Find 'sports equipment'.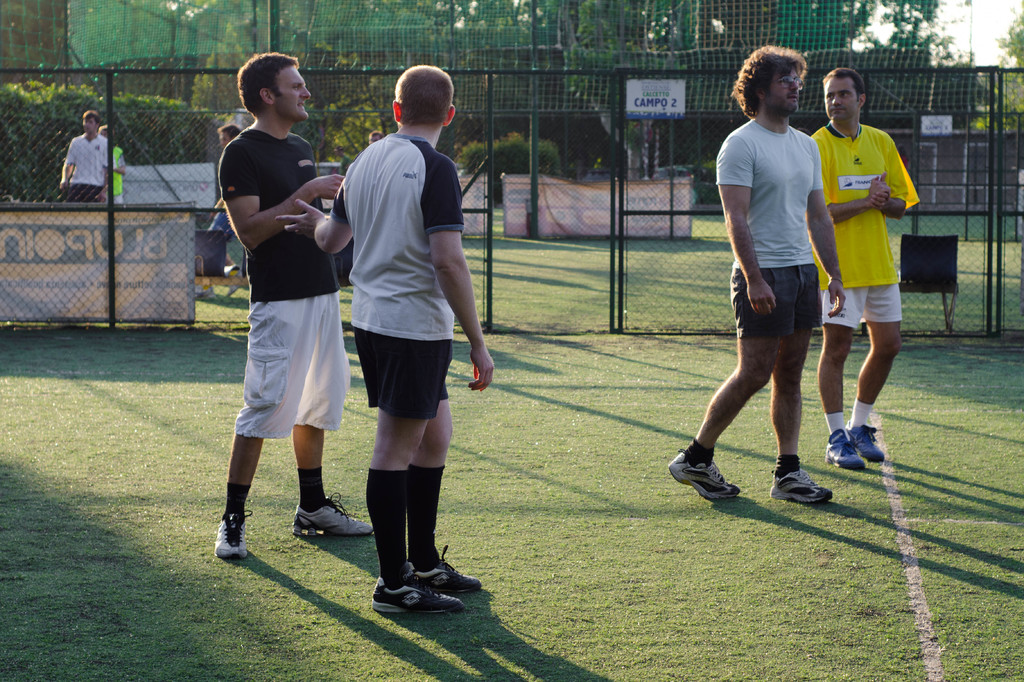
{"left": 845, "top": 423, "right": 884, "bottom": 463}.
